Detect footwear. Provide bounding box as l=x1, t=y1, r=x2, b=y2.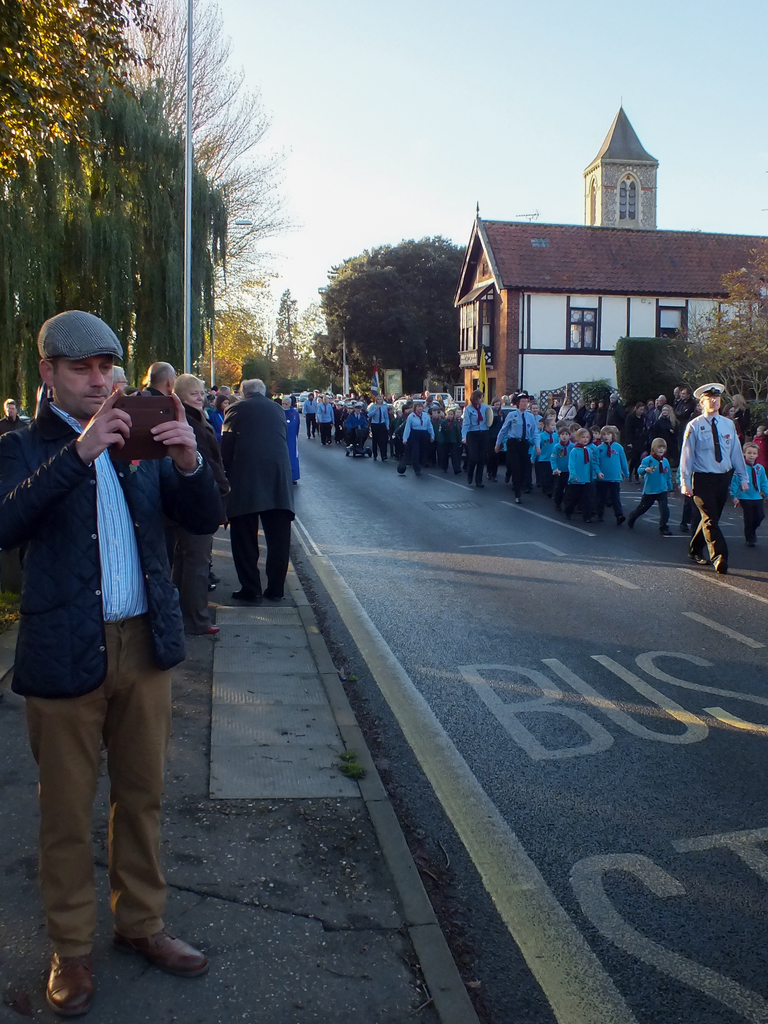
l=661, t=527, r=673, b=532.
